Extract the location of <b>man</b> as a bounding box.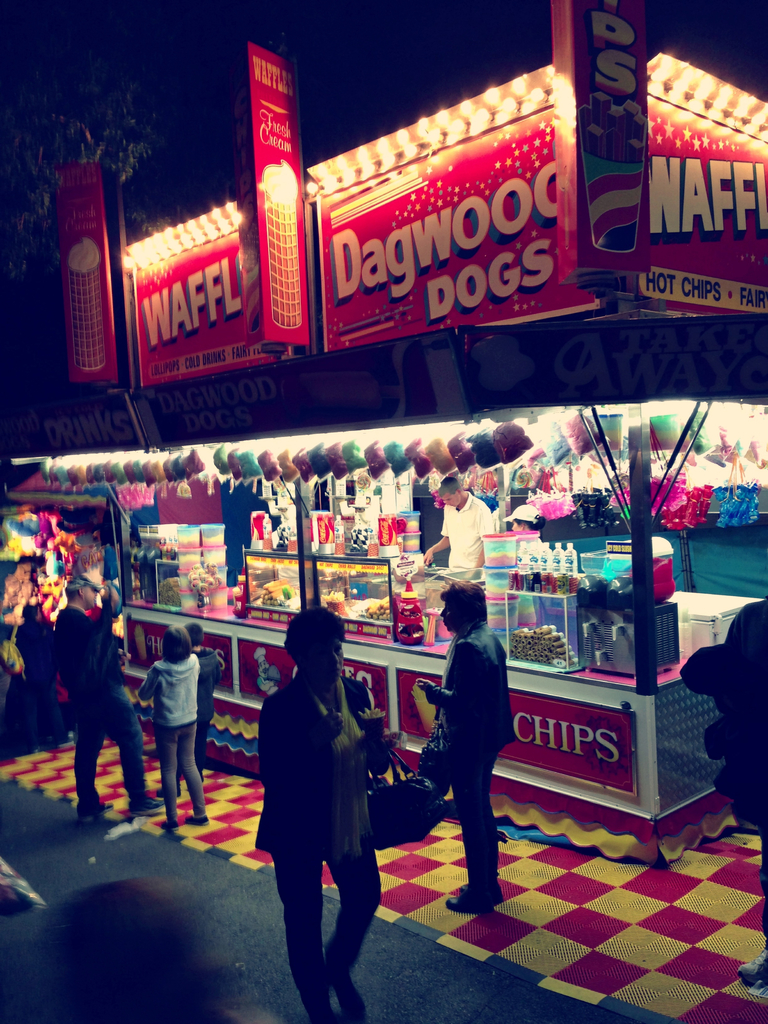
[left=415, top=469, right=499, bottom=573].
